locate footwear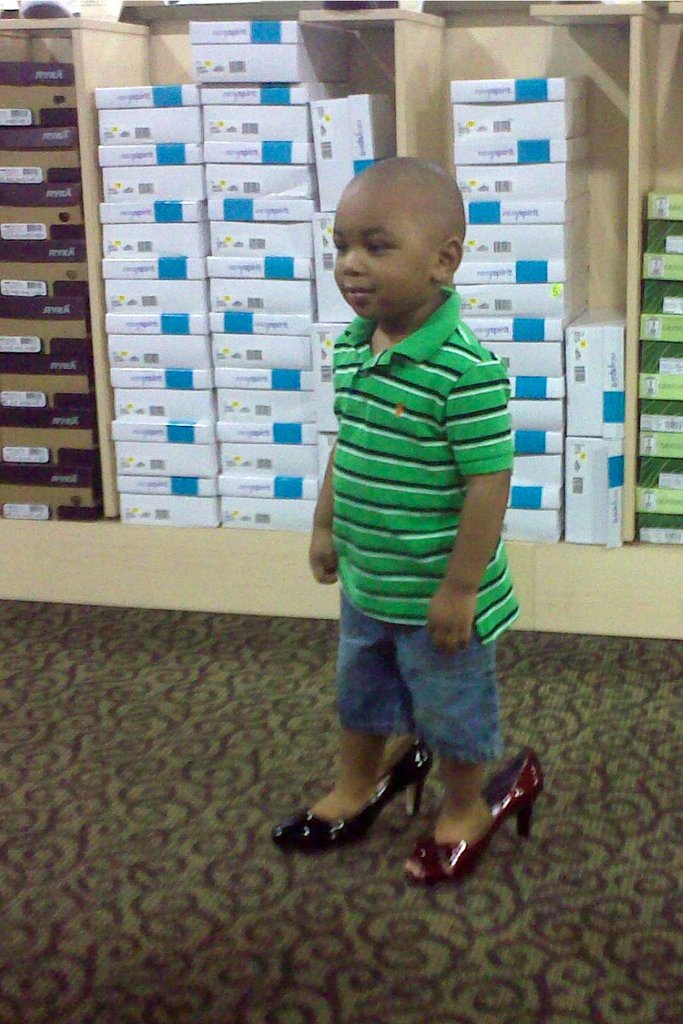
{"x1": 269, "y1": 739, "x2": 436, "y2": 855}
